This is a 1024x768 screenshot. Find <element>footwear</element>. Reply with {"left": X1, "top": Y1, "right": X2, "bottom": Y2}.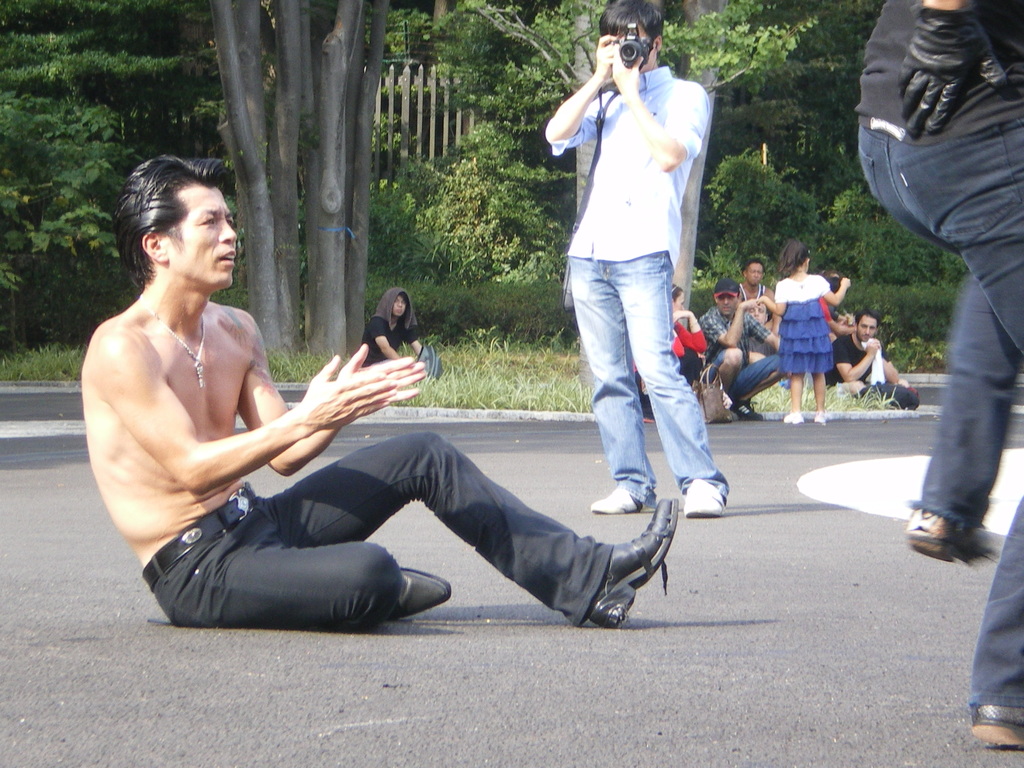
{"left": 808, "top": 413, "right": 832, "bottom": 428}.
